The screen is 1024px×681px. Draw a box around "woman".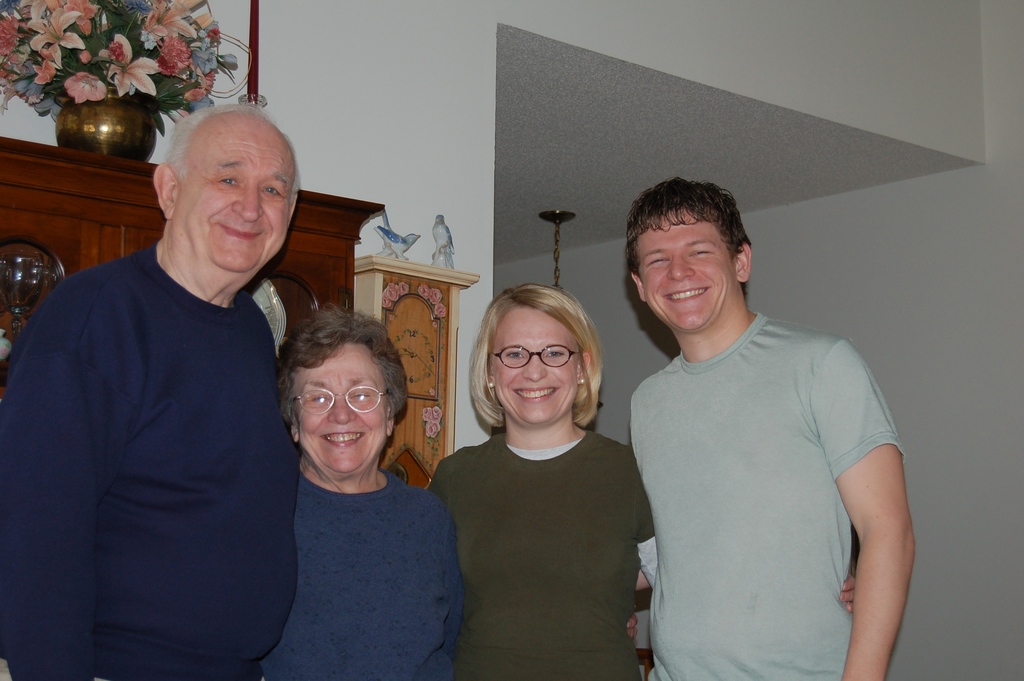
BBox(418, 279, 861, 680).
